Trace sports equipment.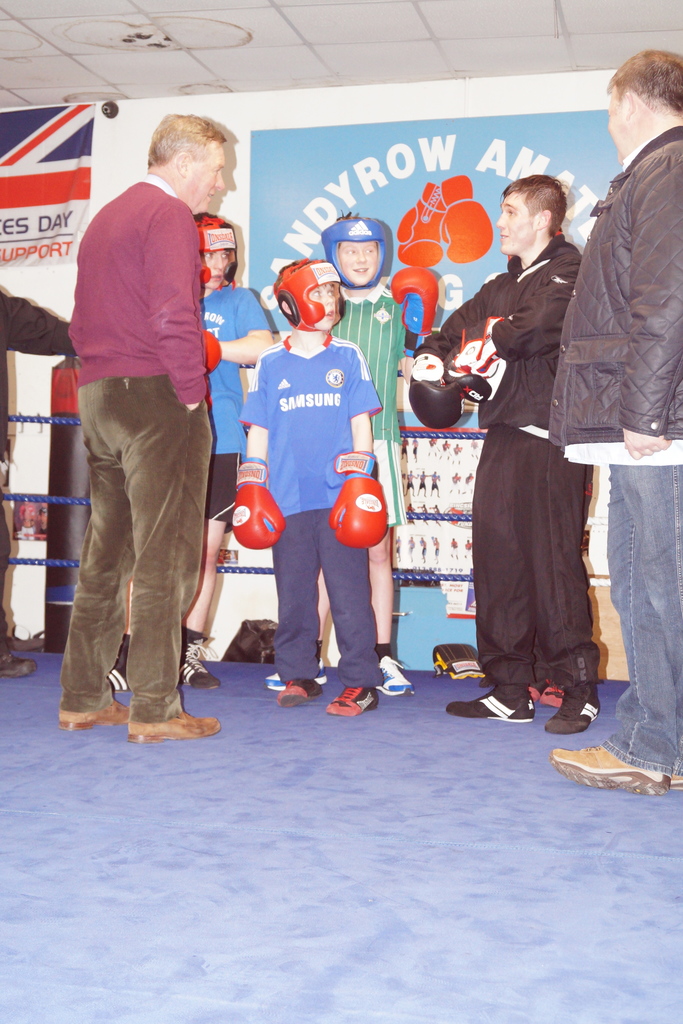
Traced to <region>195, 214, 238, 287</region>.
